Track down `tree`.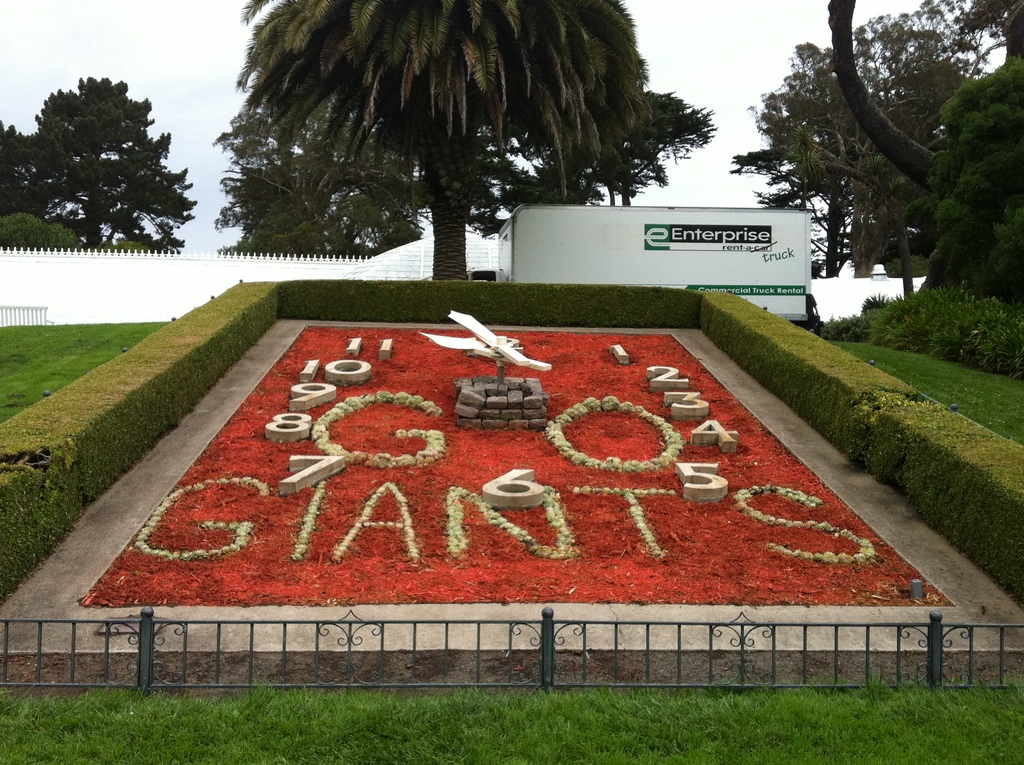
Tracked to 558/69/722/205.
